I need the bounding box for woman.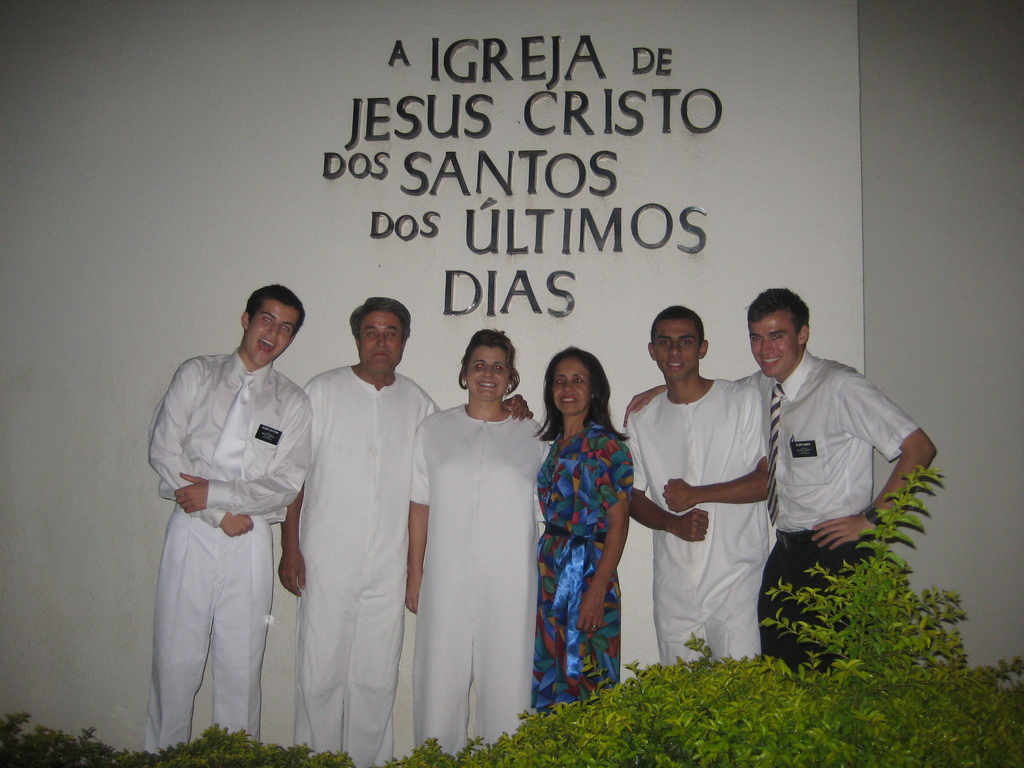
Here it is: select_region(404, 328, 559, 767).
